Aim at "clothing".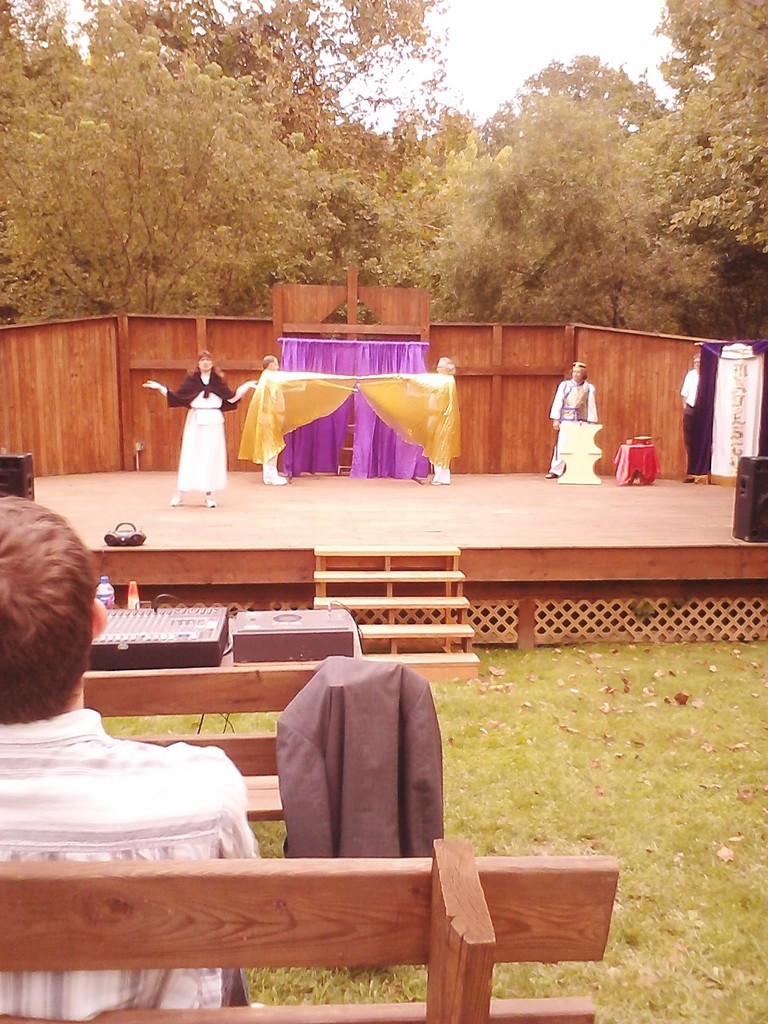
Aimed at <box>412,378,481,462</box>.
